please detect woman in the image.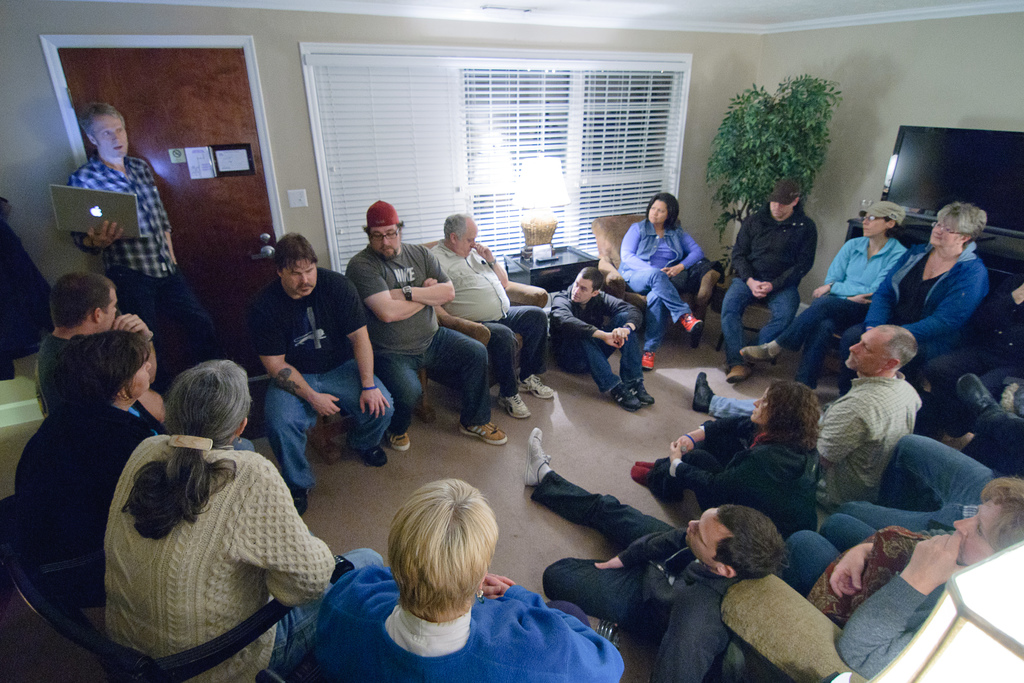
{"left": 628, "top": 378, "right": 822, "bottom": 543}.
